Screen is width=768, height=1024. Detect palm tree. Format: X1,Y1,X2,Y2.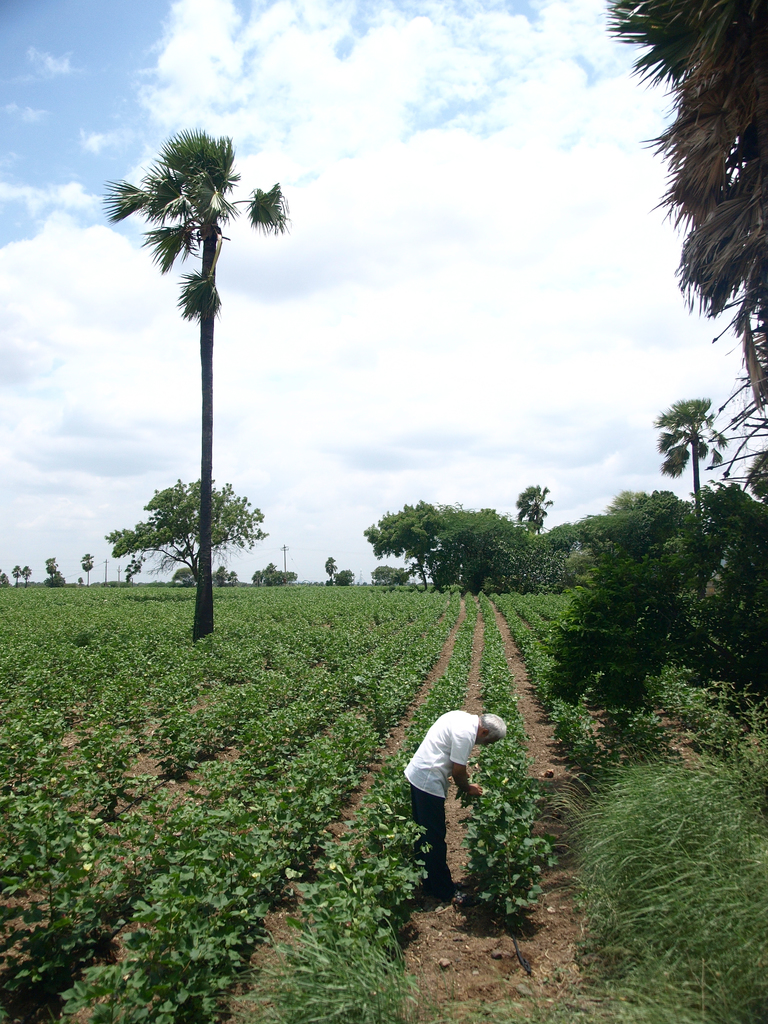
116,161,280,697.
